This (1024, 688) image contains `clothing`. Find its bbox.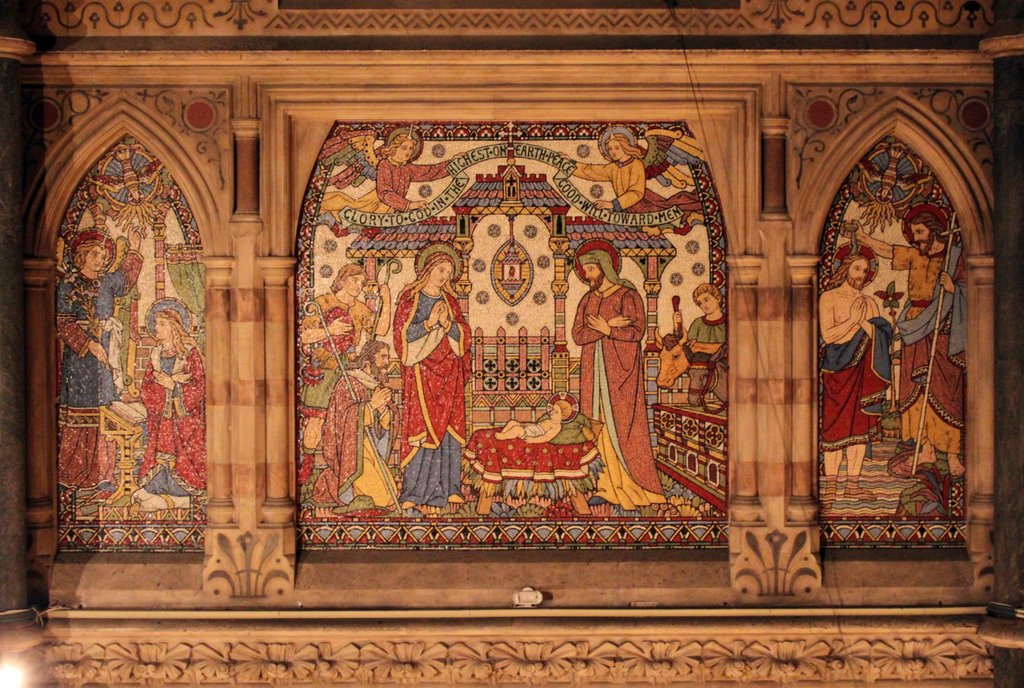
pyautogui.locateOnScreen(301, 305, 368, 437).
